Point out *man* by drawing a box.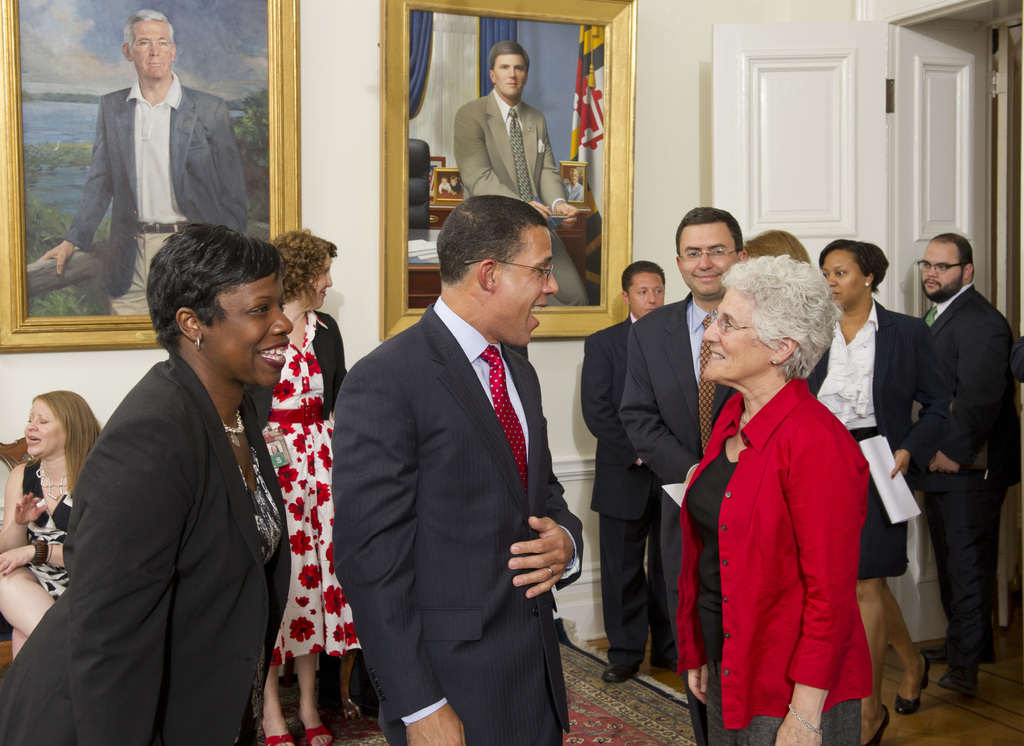
[335, 167, 609, 744].
